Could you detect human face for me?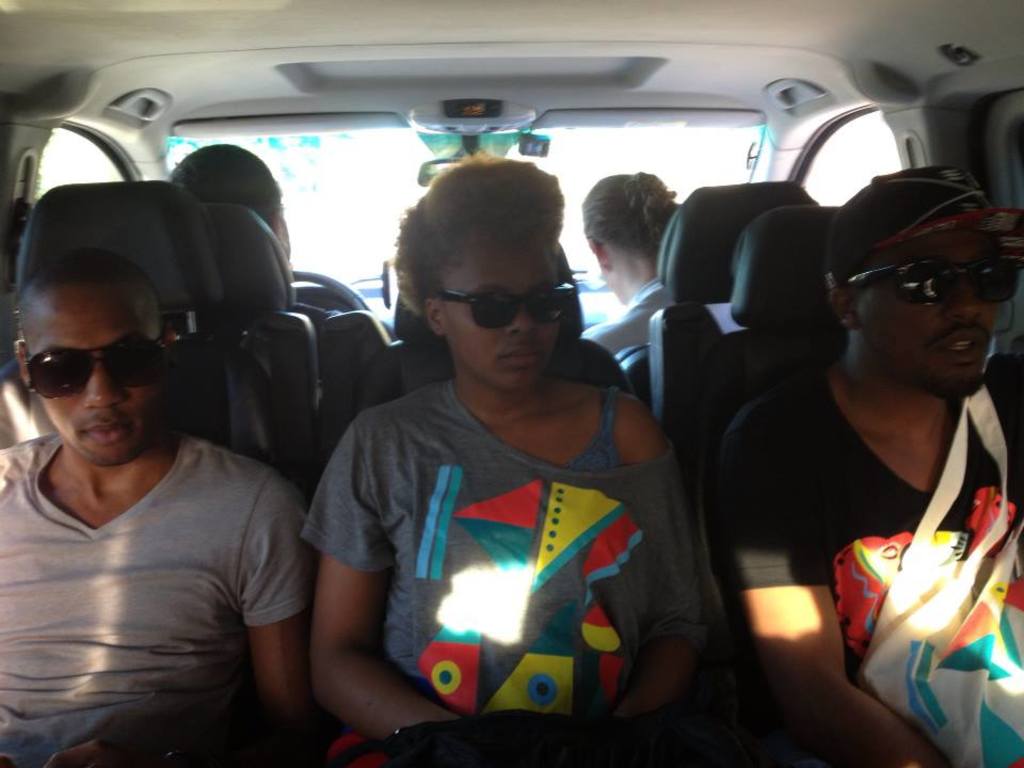
Detection result: <region>862, 227, 994, 400</region>.
